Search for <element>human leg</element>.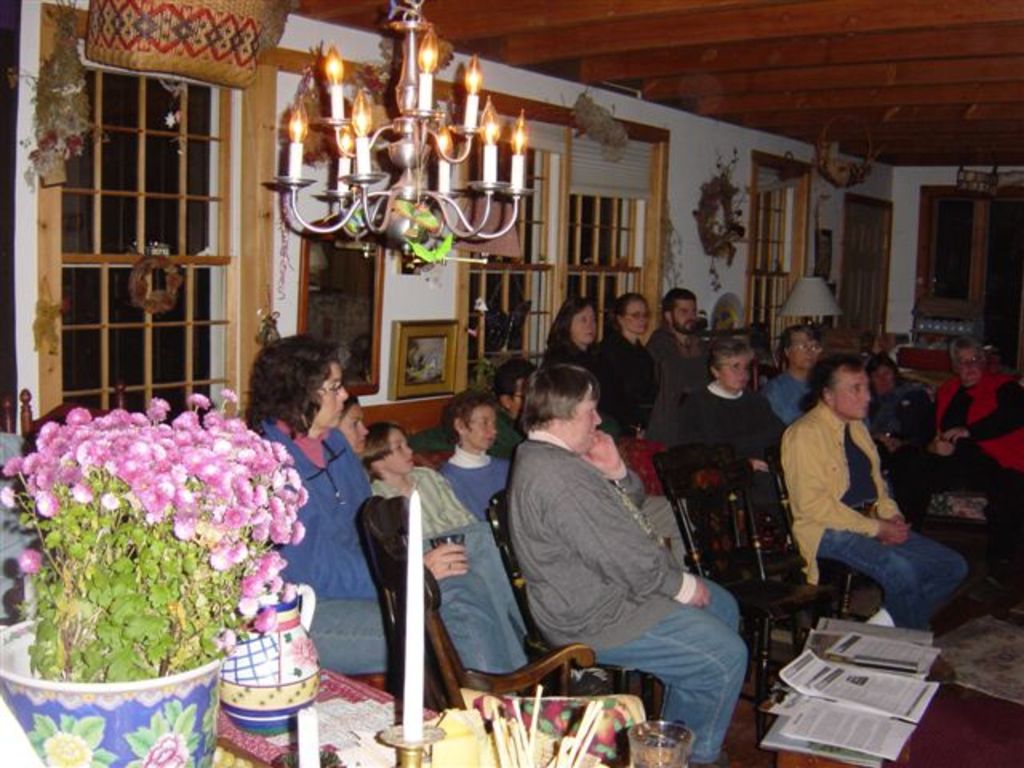
Found at [x1=603, y1=568, x2=749, y2=766].
